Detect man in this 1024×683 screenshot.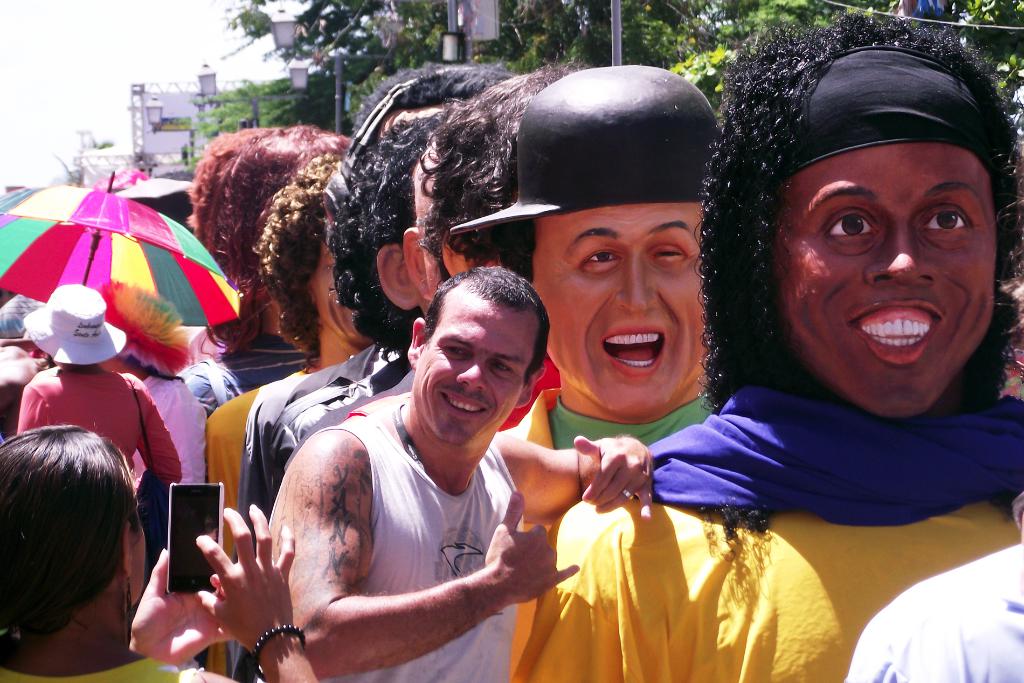
Detection: bbox(447, 67, 716, 681).
